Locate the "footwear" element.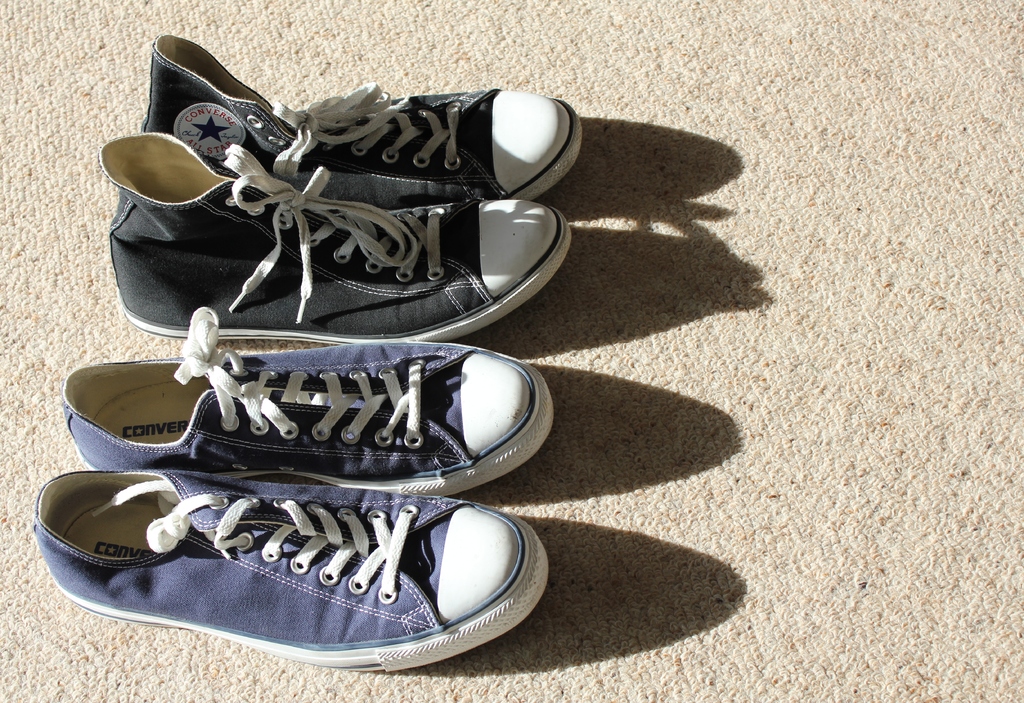
Element bbox: {"left": 61, "top": 303, "right": 556, "bottom": 498}.
